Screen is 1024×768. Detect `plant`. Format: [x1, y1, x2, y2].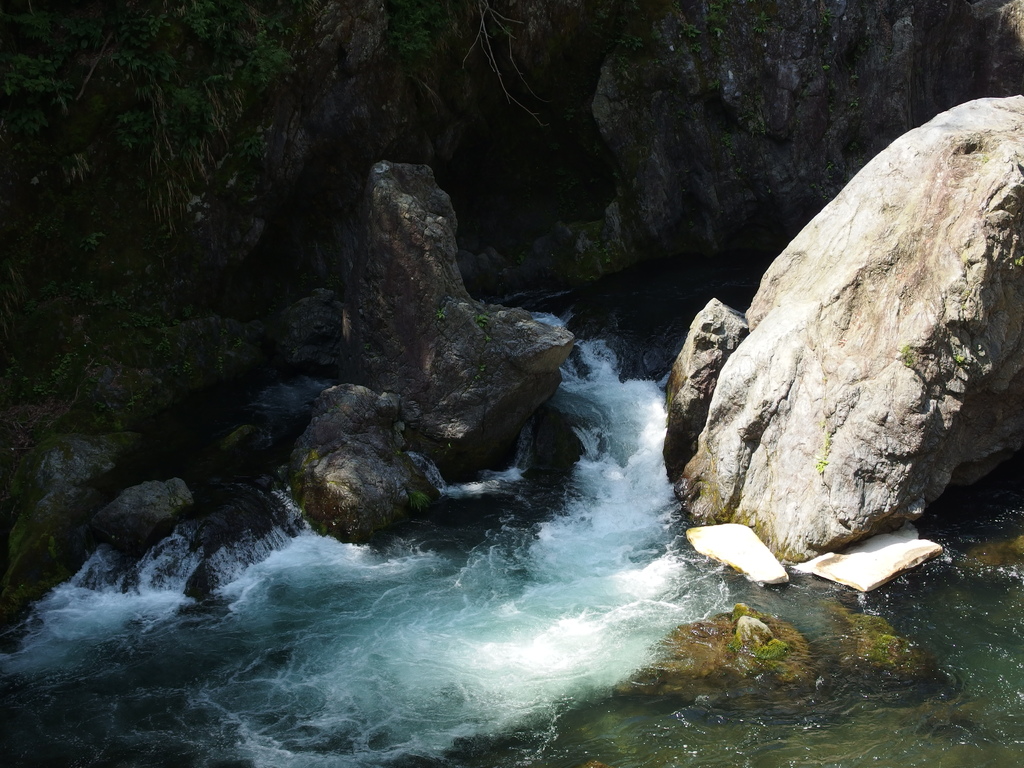
[610, 168, 623, 181].
